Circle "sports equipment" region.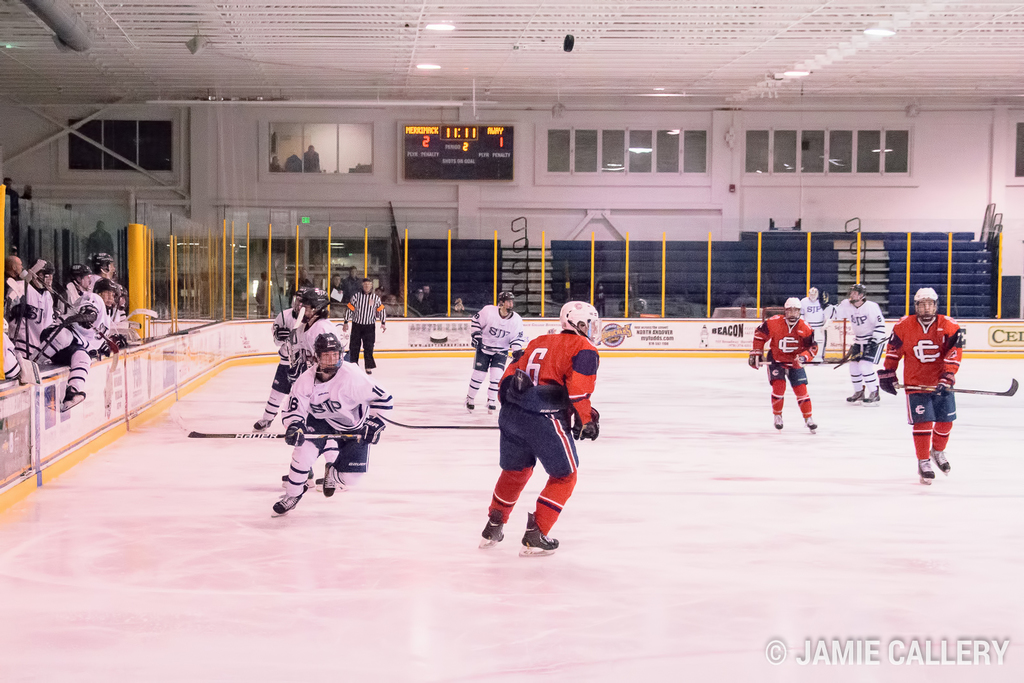
Region: <region>296, 285, 329, 324</region>.
